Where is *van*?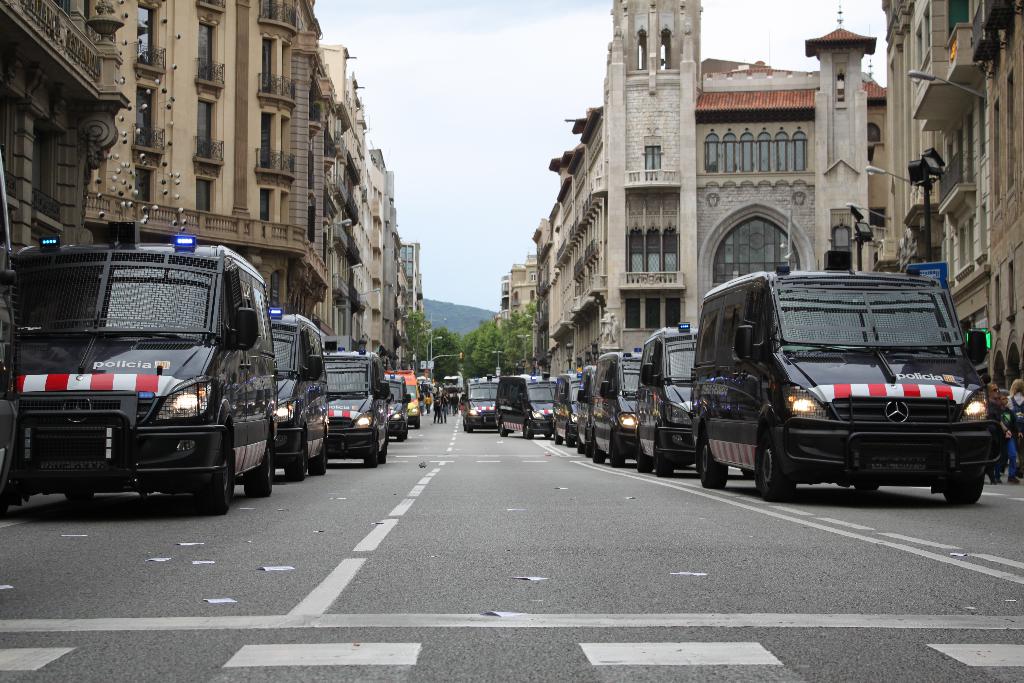
[x1=271, y1=310, x2=332, y2=481].
